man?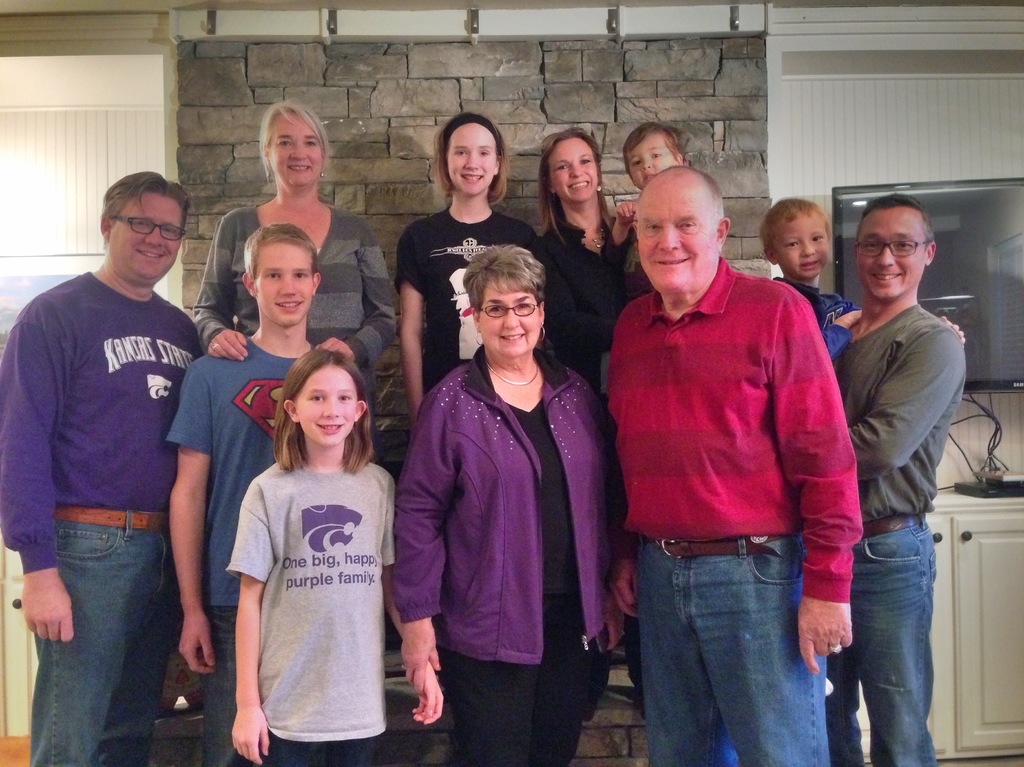
x1=164 y1=222 x2=350 y2=766
